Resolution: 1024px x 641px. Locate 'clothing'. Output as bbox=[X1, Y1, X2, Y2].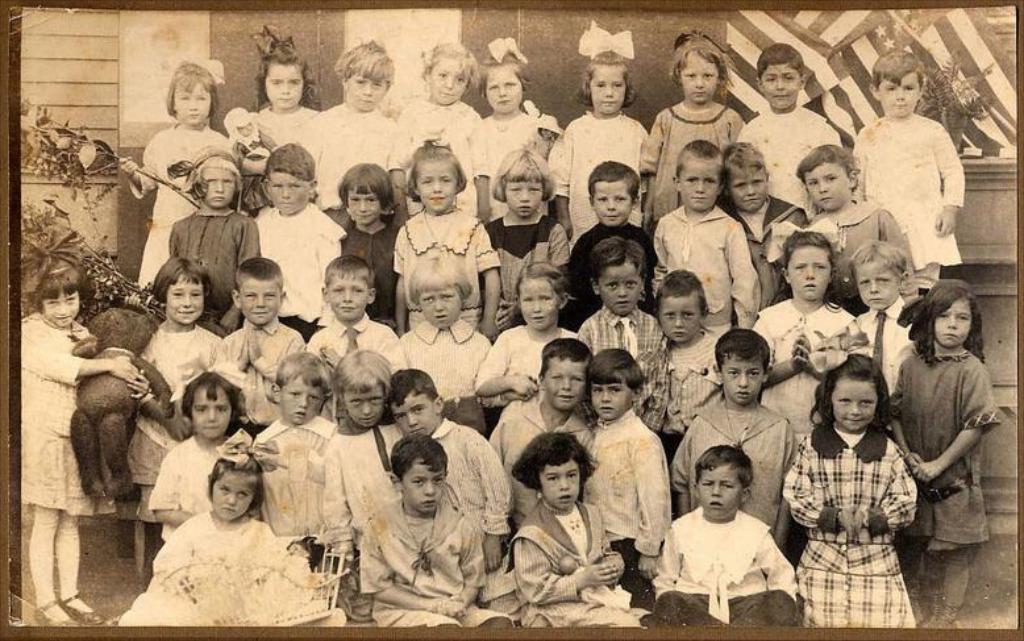
bbox=[884, 341, 999, 558].
